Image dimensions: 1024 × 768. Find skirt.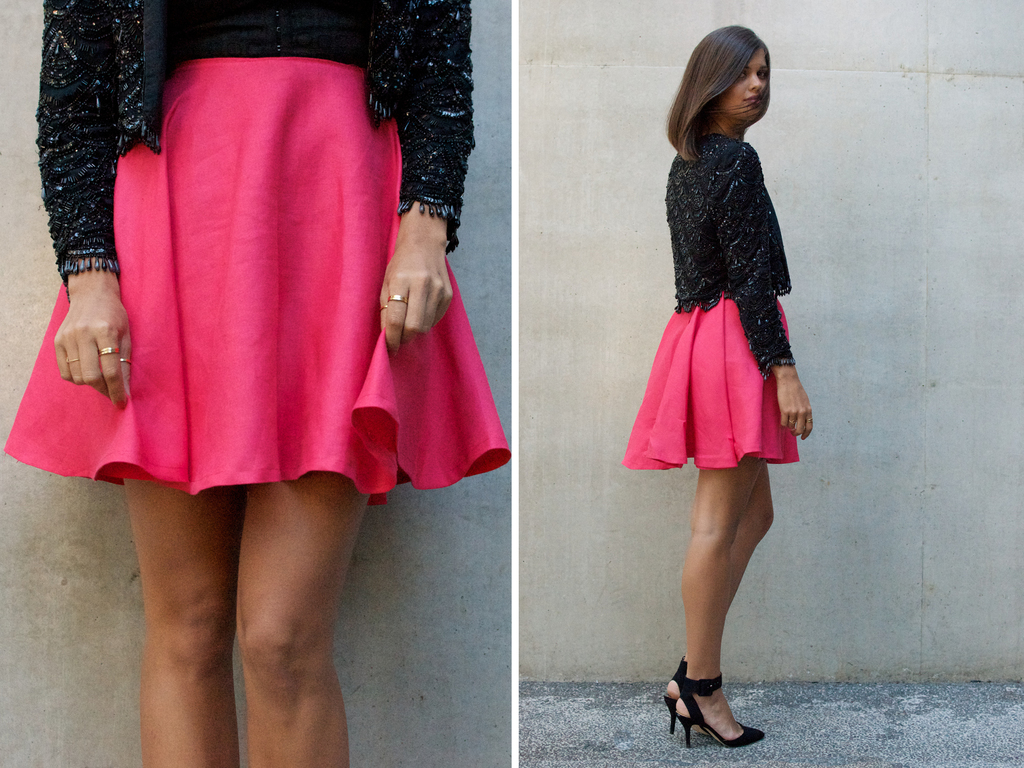
[left=3, top=57, right=513, bottom=508].
